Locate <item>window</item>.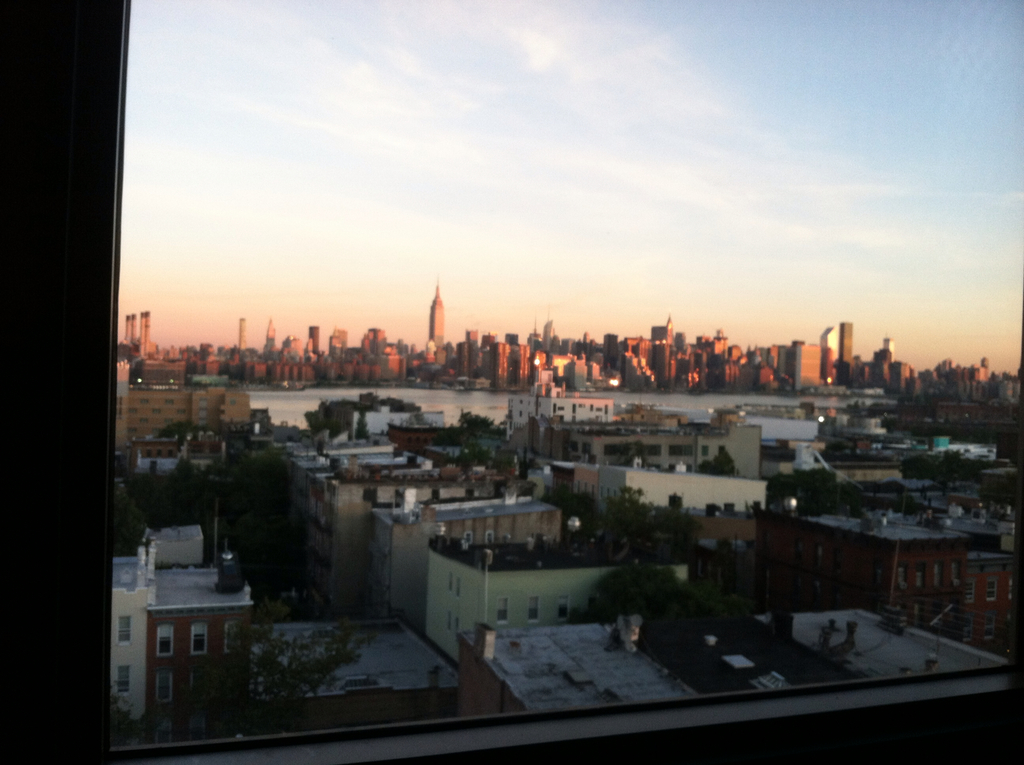
Bounding box: detection(526, 597, 538, 622).
